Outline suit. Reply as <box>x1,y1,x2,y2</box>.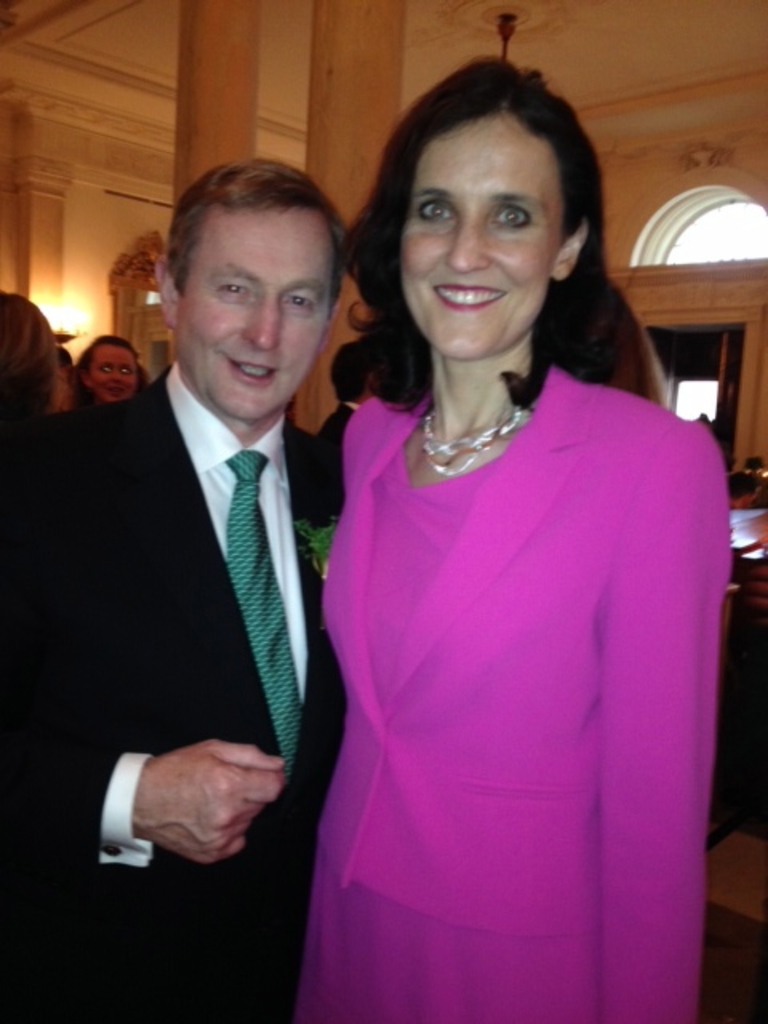
<box>310,362,736,1022</box>.
